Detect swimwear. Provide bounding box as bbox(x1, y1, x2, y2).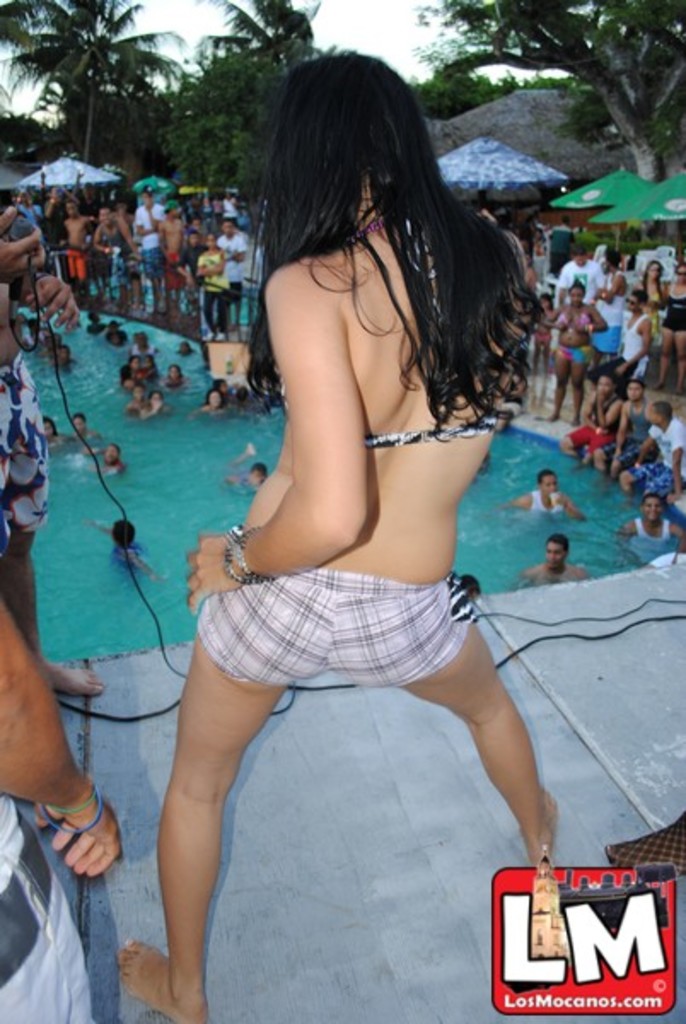
bbox(662, 283, 684, 331).
